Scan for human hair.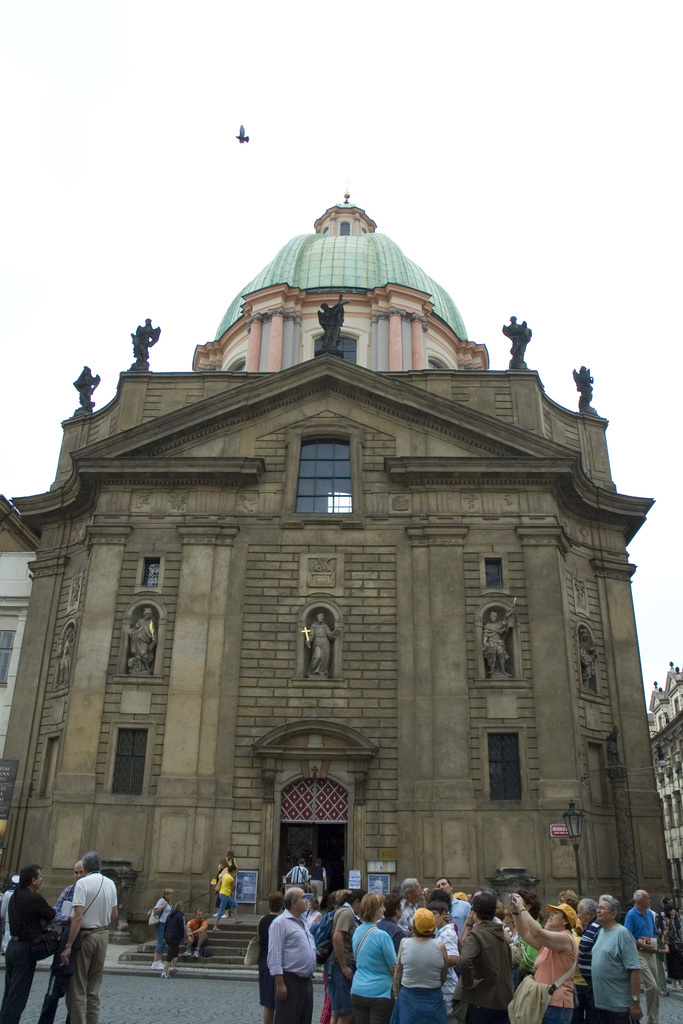
Scan result: (x1=597, y1=891, x2=620, y2=919).
